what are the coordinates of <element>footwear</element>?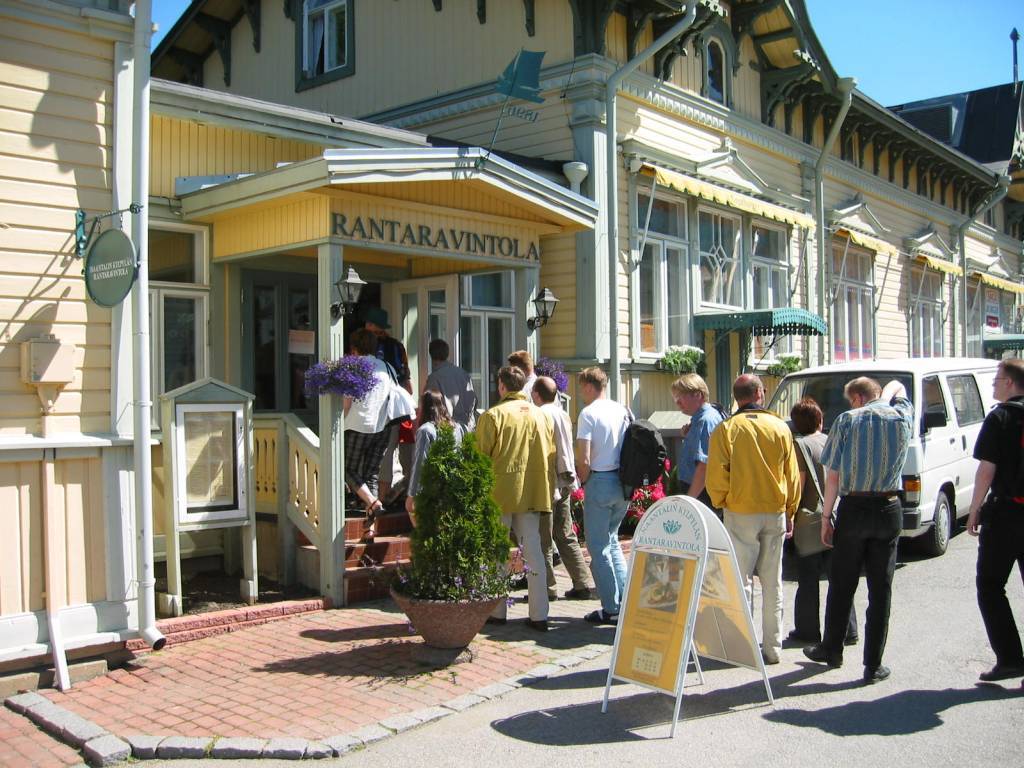
bbox=[842, 630, 861, 645].
